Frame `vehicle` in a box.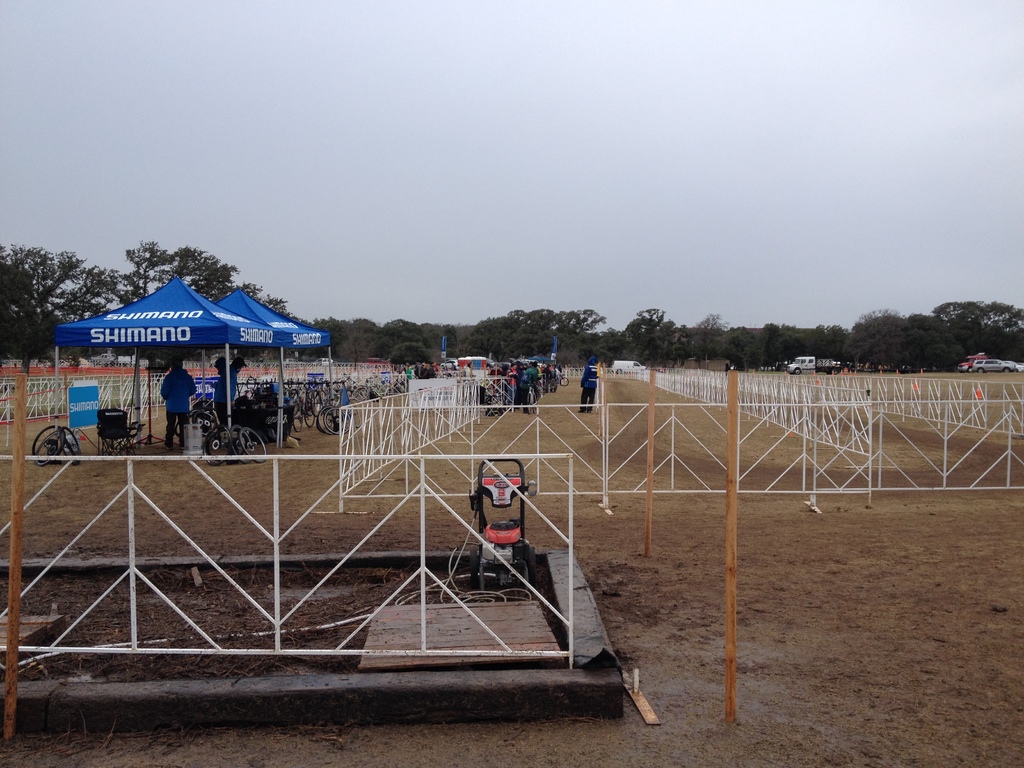
left=611, top=356, right=645, bottom=372.
